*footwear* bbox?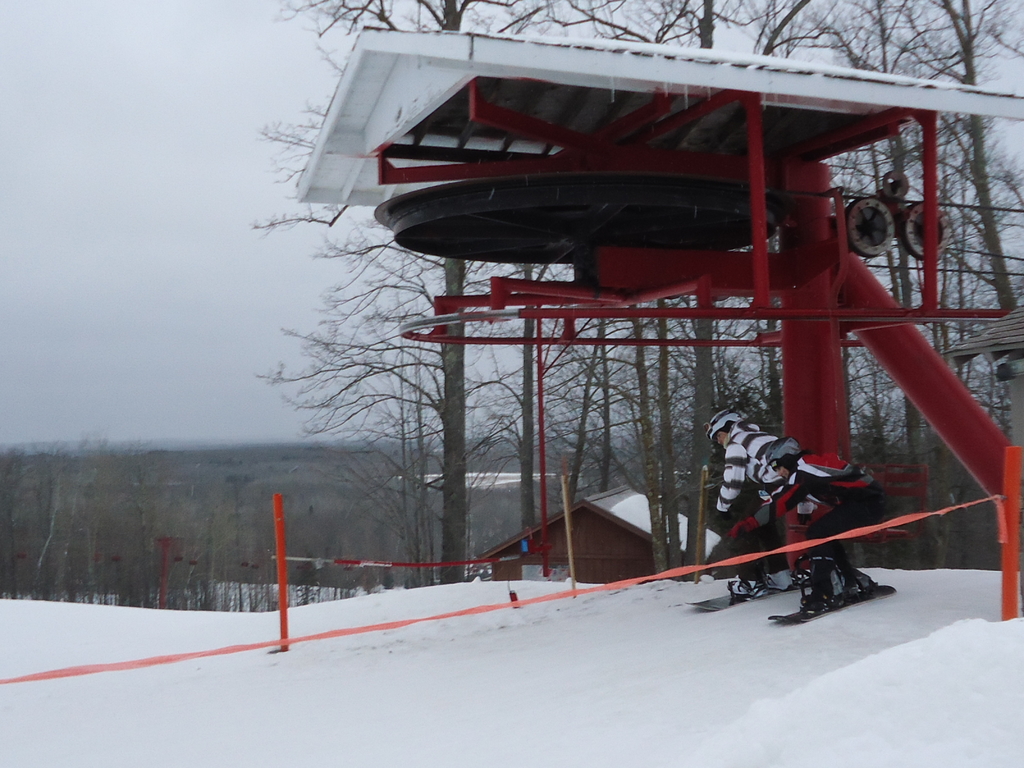
region(854, 565, 871, 591)
